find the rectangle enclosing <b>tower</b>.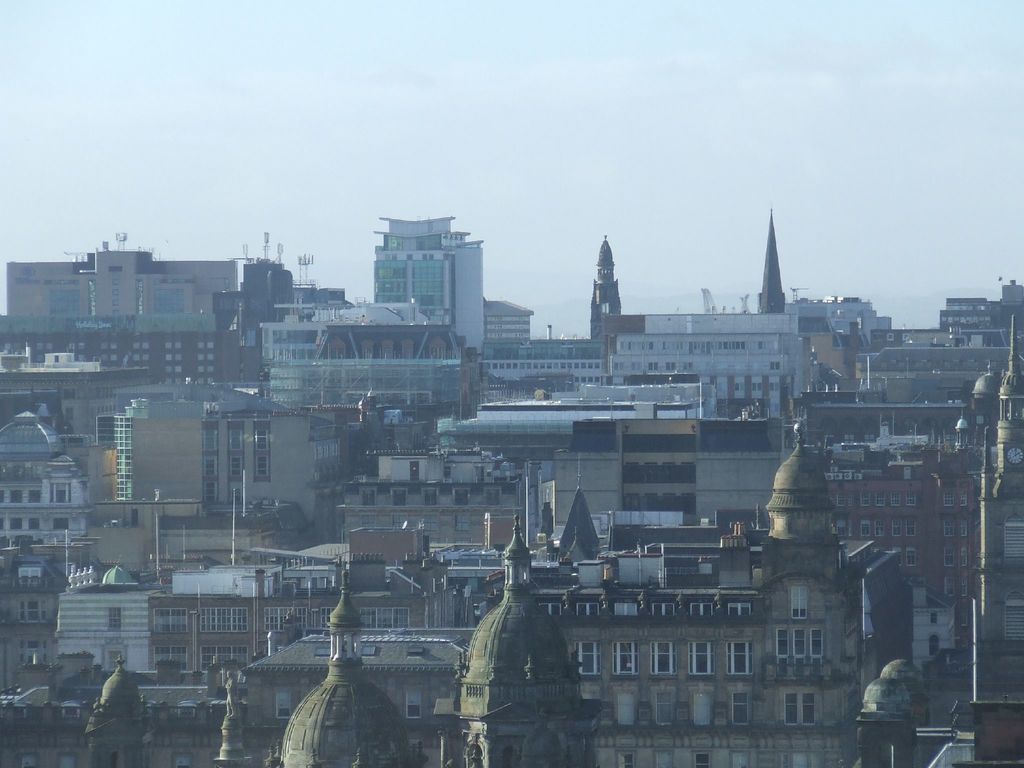
855,641,931,767.
